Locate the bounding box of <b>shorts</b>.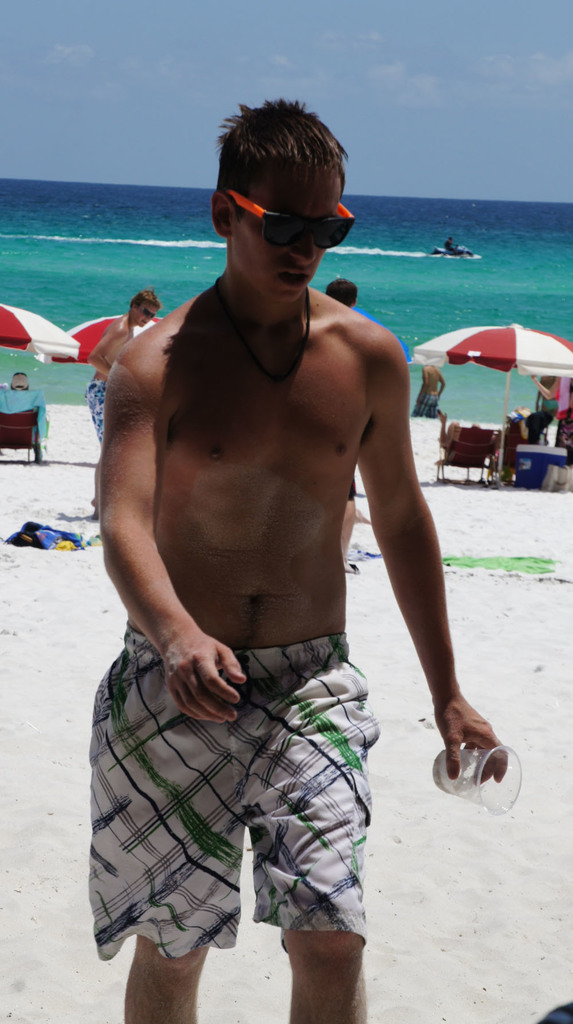
Bounding box: (x1=111, y1=605, x2=383, y2=915).
